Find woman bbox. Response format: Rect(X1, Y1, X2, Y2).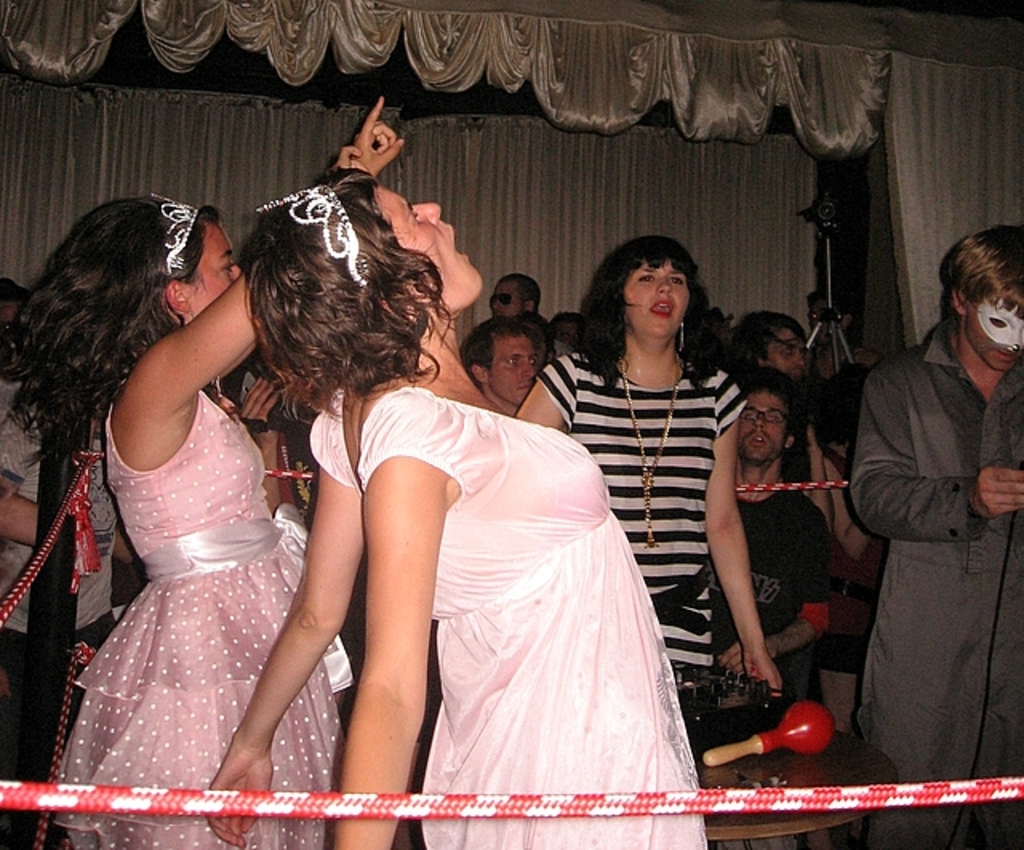
Rect(13, 94, 403, 848).
